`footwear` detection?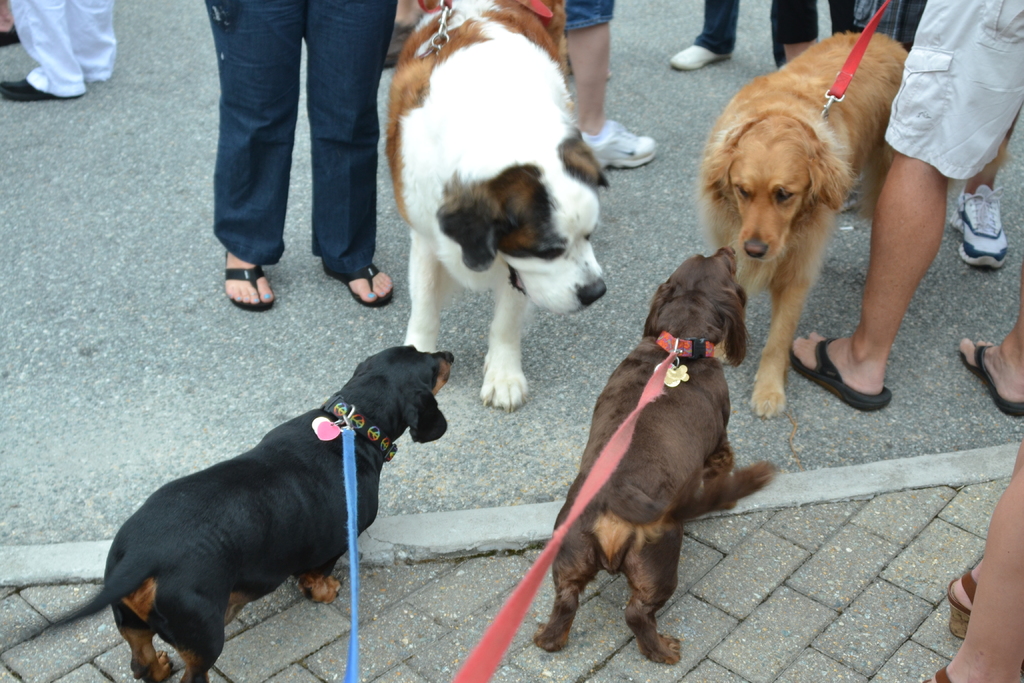
Rect(948, 570, 974, 636)
